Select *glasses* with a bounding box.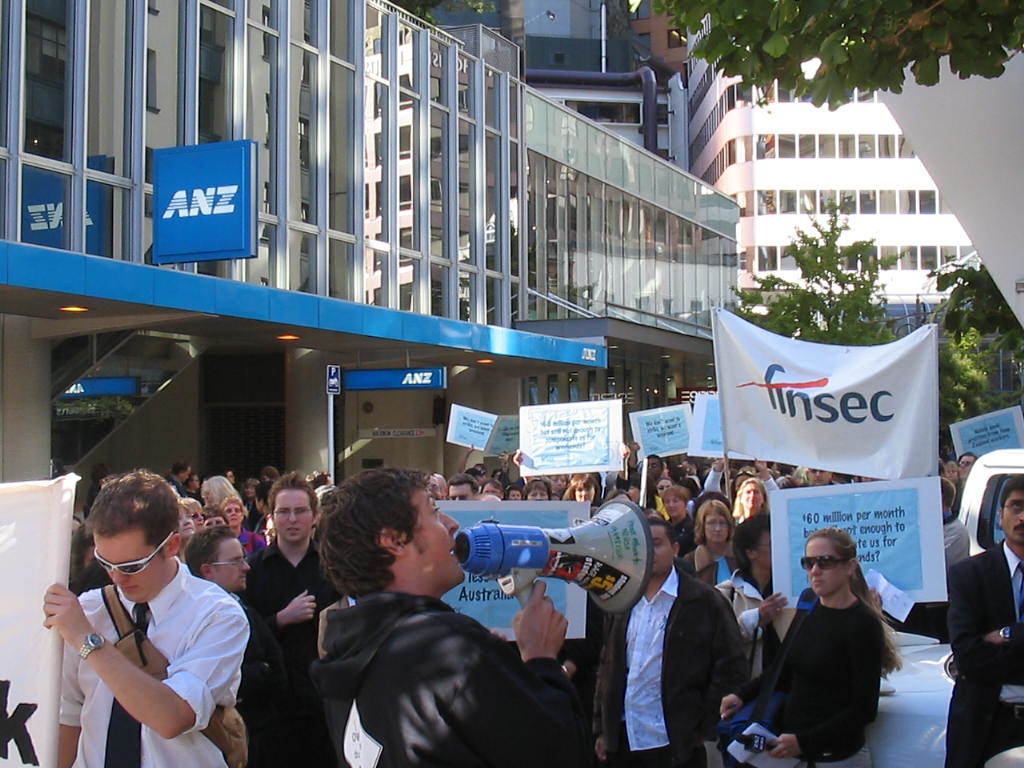
[left=958, top=458, right=974, bottom=466].
